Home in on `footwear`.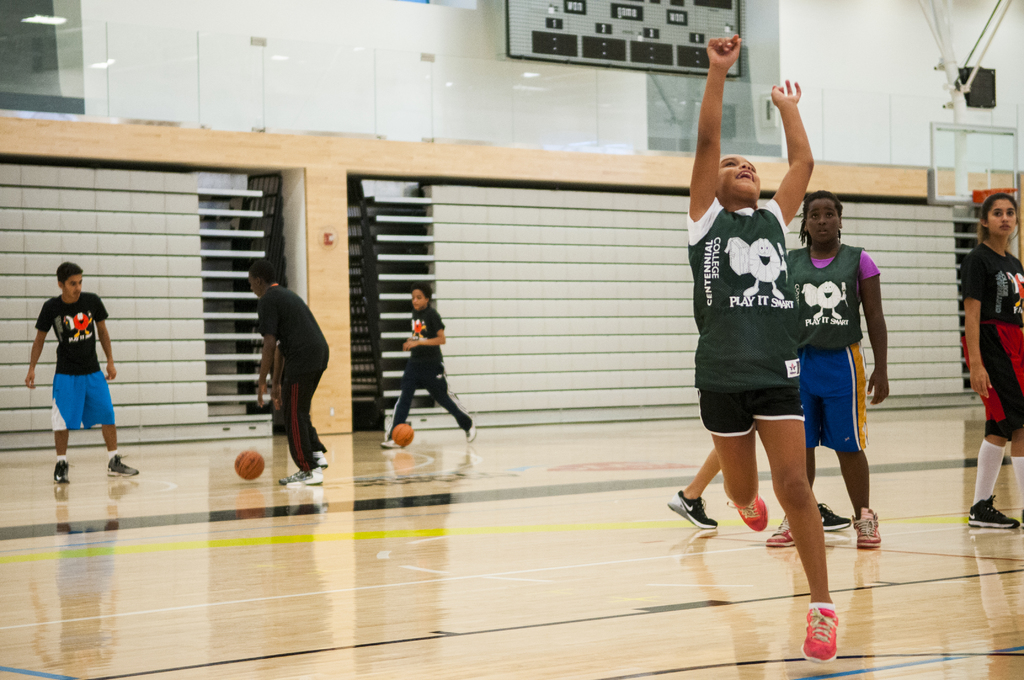
Homed in at box(106, 453, 140, 479).
